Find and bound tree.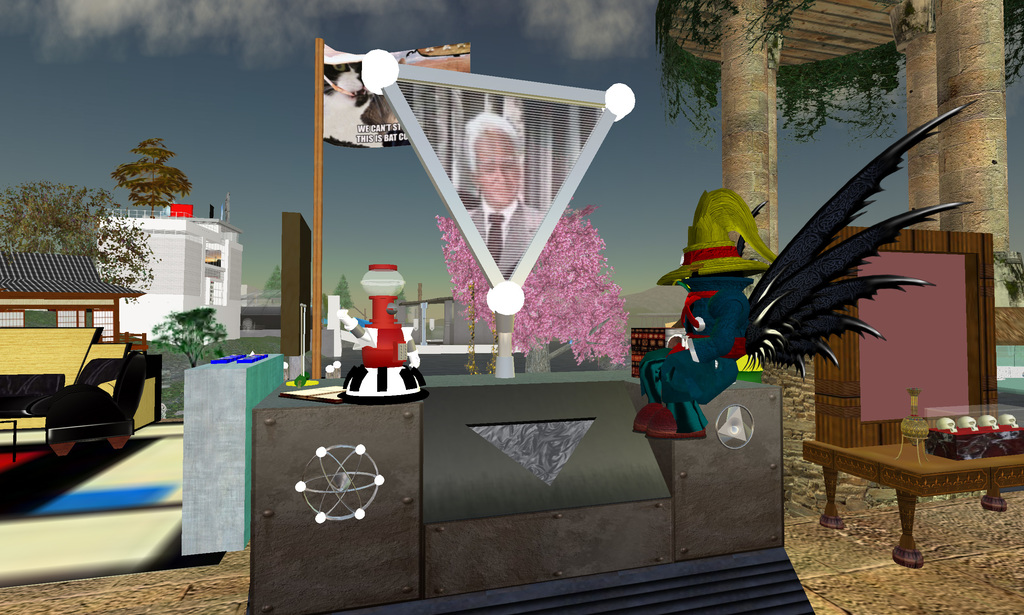
Bound: bbox(150, 301, 227, 370).
